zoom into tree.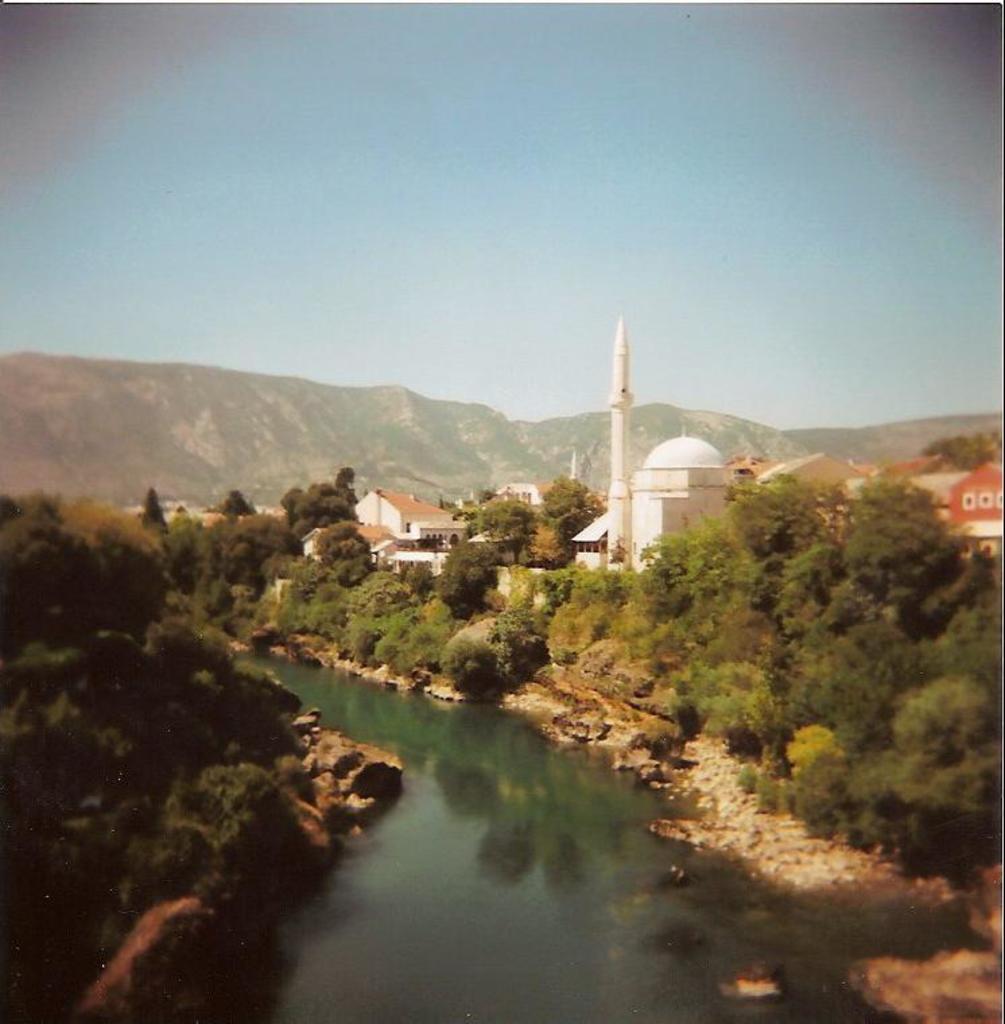
Zoom target: 432, 538, 494, 618.
